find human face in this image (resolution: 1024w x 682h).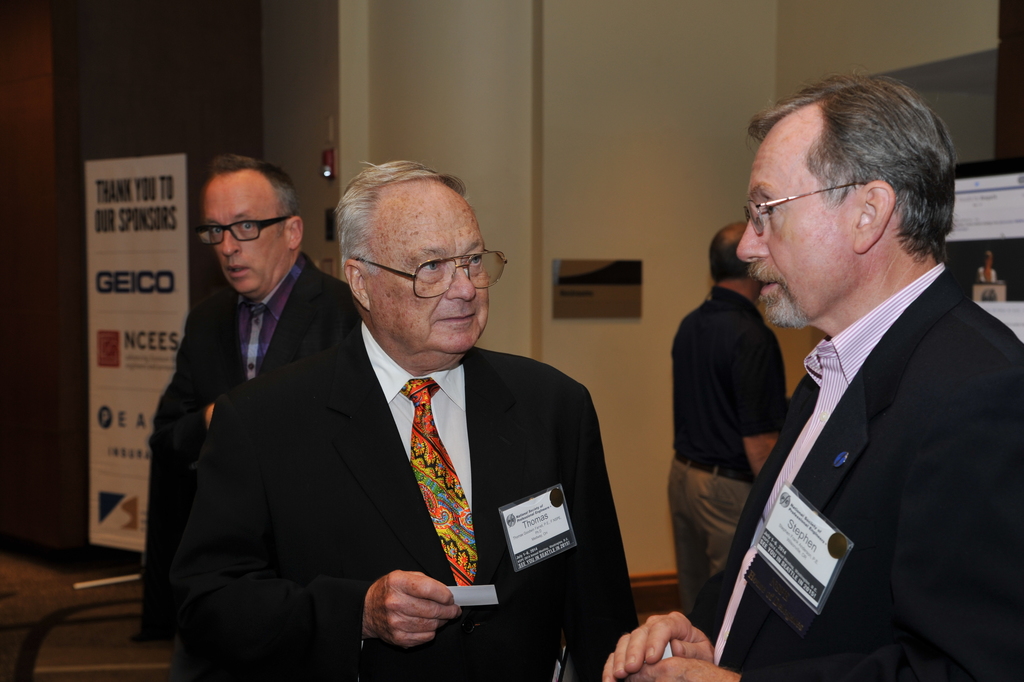
pyautogui.locateOnScreen(202, 173, 284, 294).
